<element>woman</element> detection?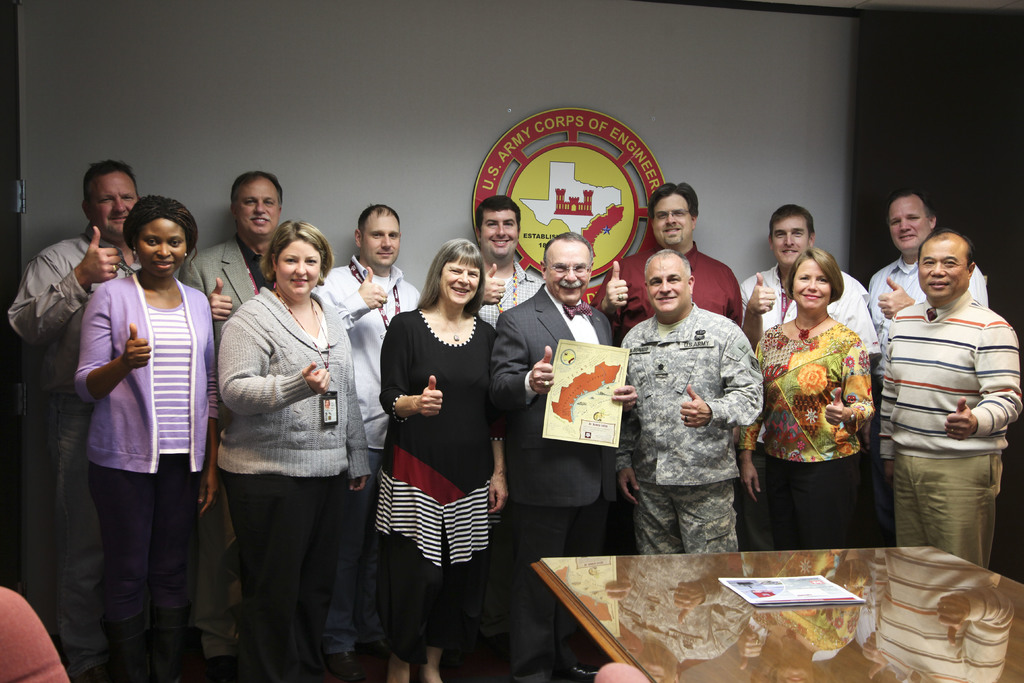
bbox=[216, 224, 368, 682]
